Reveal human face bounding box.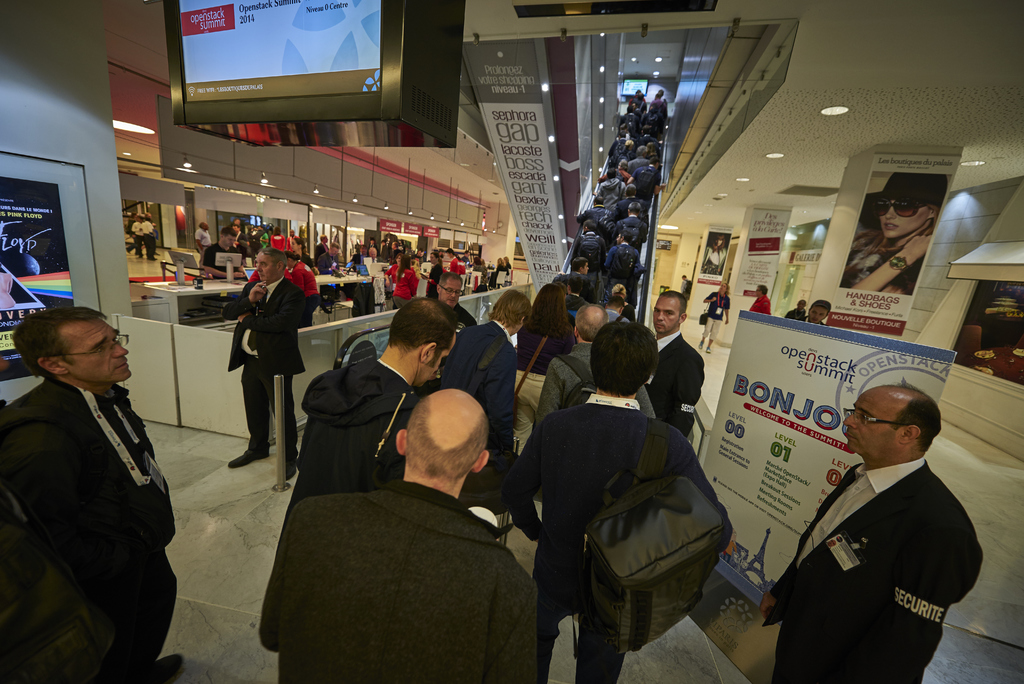
Revealed: <bbox>439, 250, 444, 256</bbox>.
